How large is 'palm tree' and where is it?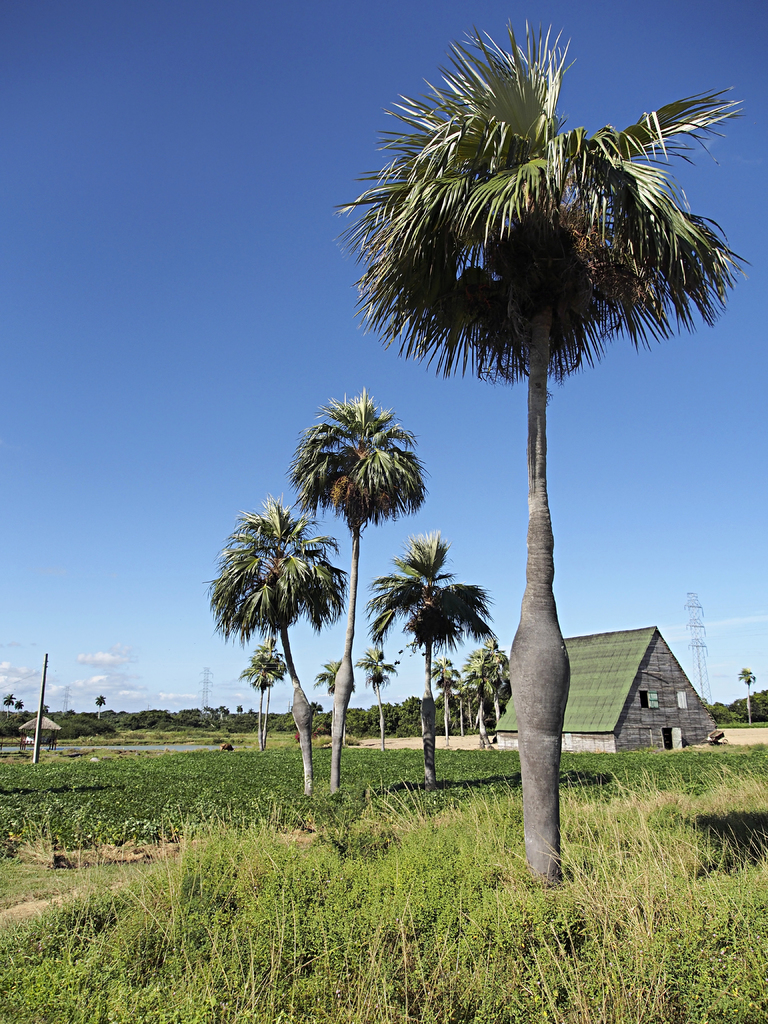
Bounding box: (x1=193, y1=469, x2=359, y2=803).
